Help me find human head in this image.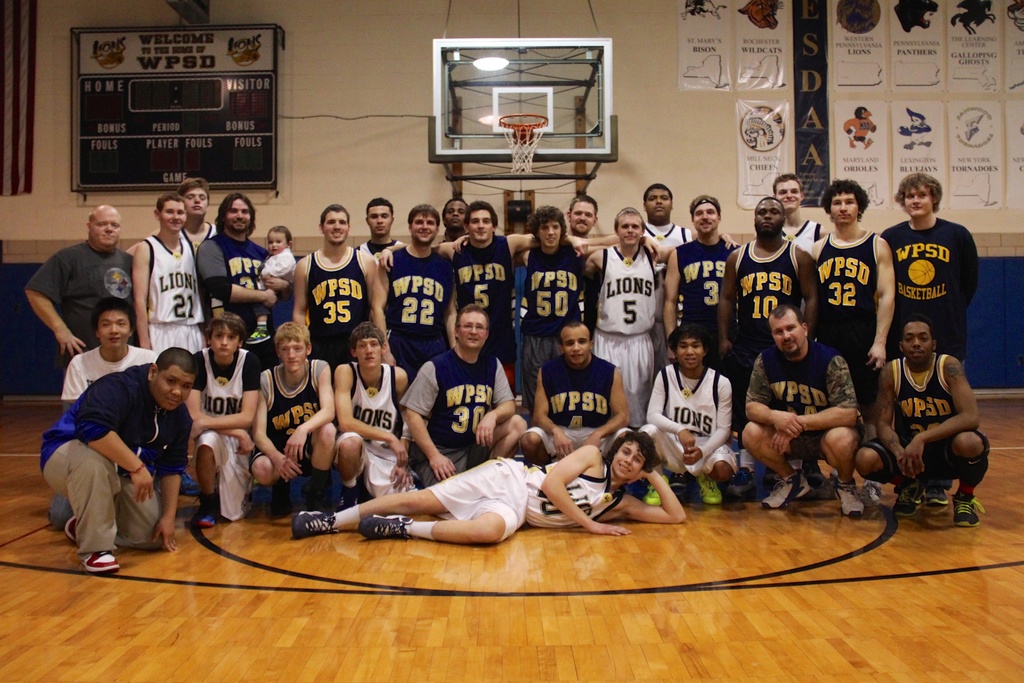
Found it: left=560, top=322, right=593, bottom=363.
